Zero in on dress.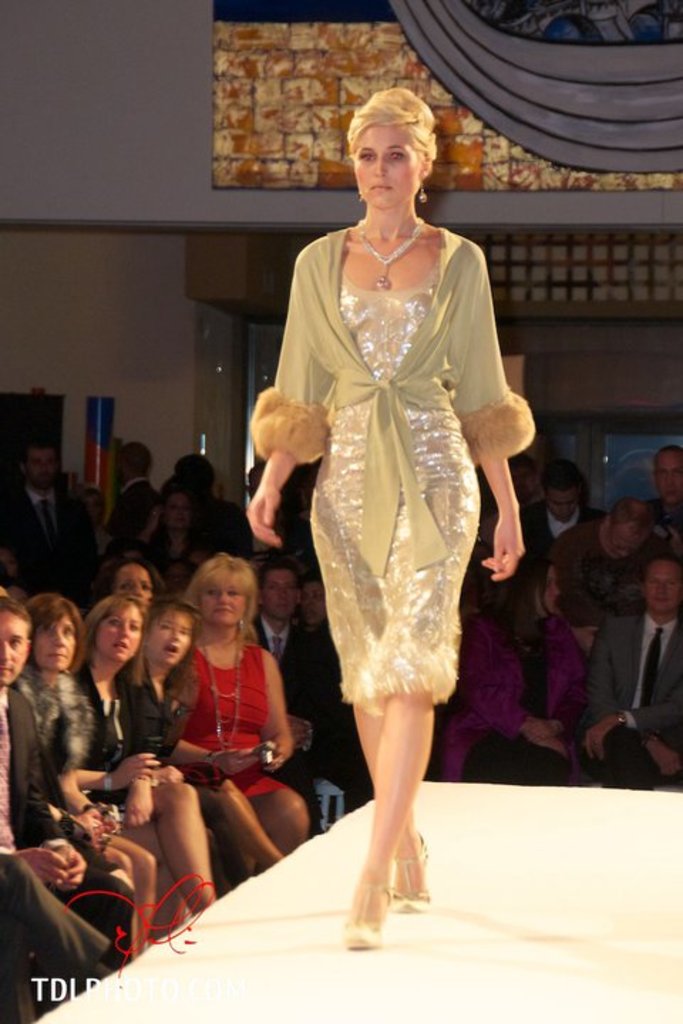
Zeroed in: BBox(309, 256, 481, 703).
